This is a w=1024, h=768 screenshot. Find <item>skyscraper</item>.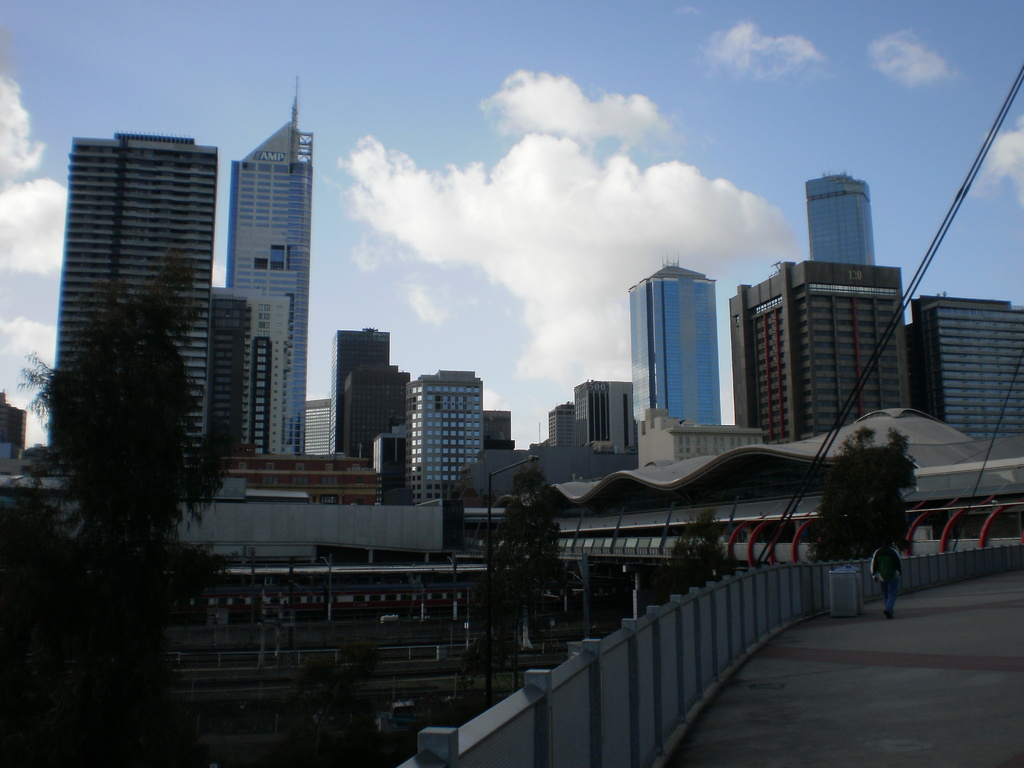
Bounding box: bbox=(721, 246, 930, 444).
